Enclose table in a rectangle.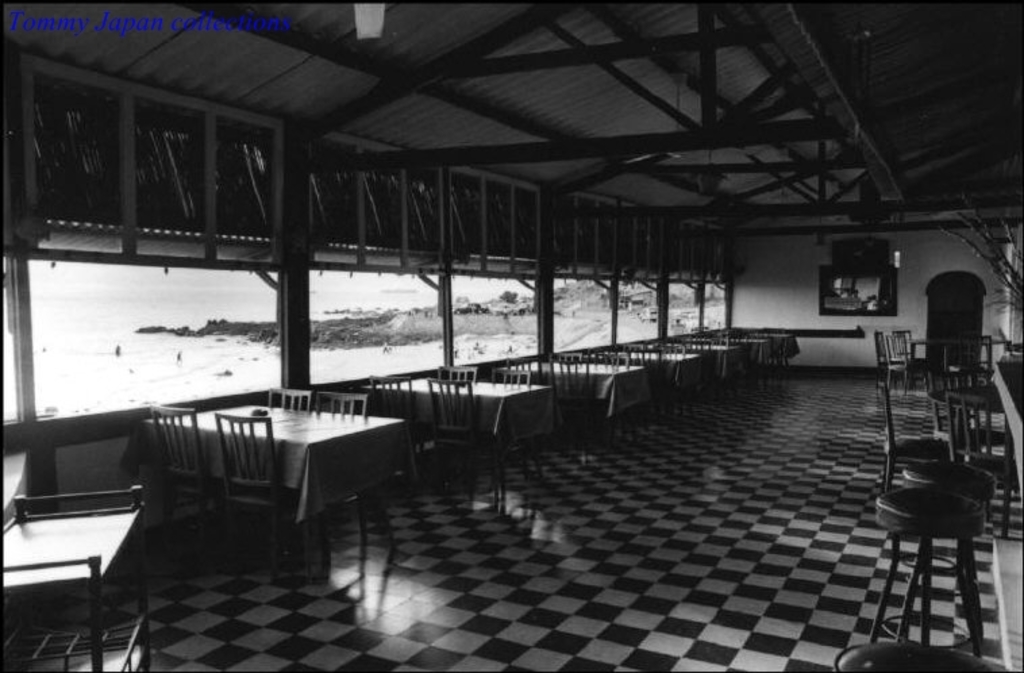
rect(708, 341, 742, 380).
